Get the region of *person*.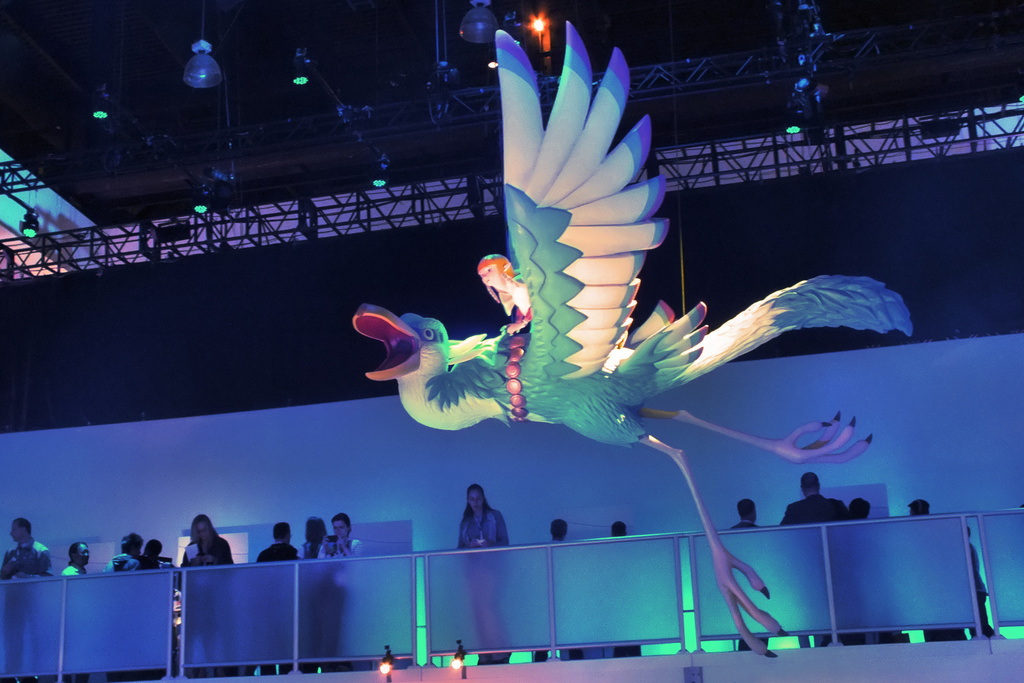
Rect(903, 495, 962, 641).
